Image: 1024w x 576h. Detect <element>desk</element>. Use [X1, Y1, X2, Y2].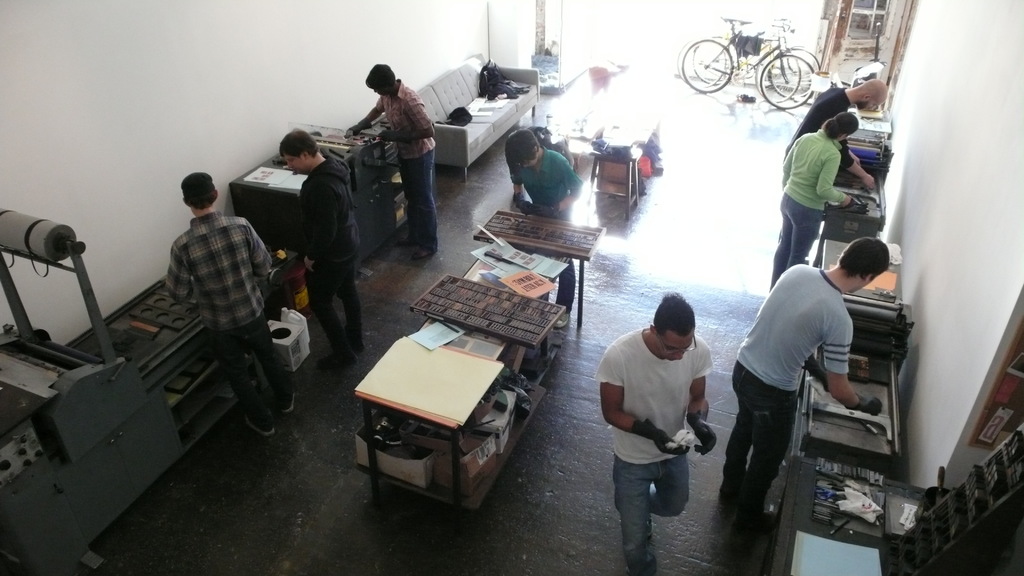
[790, 462, 952, 575].
